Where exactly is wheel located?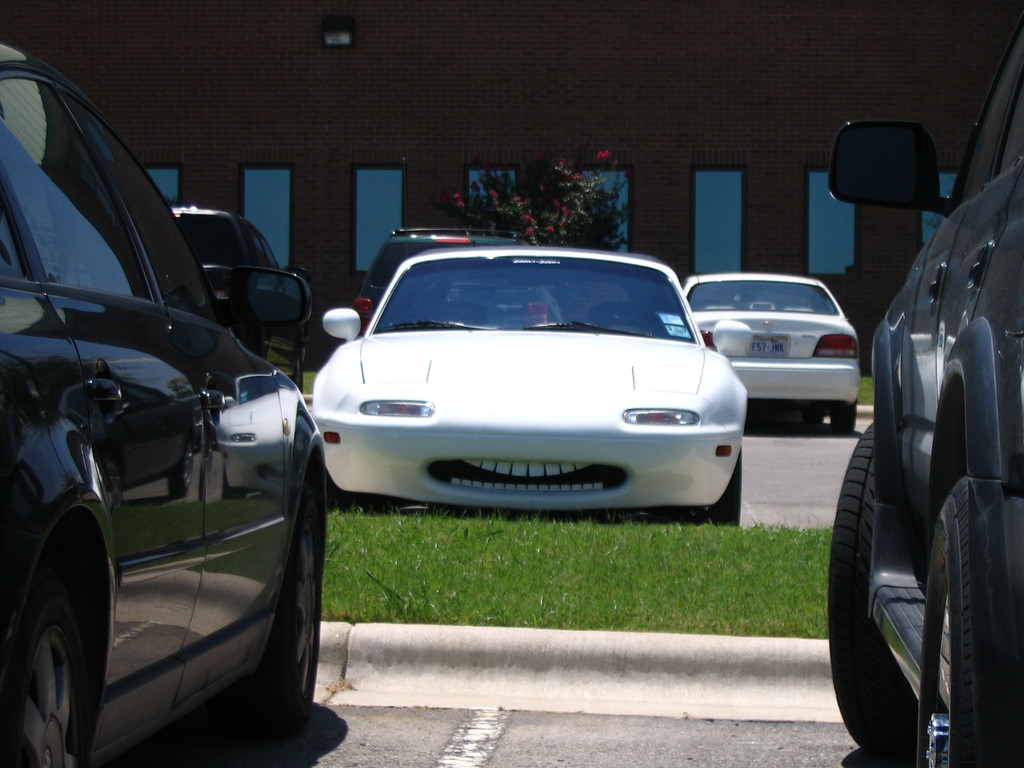
Its bounding box is {"left": 926, "top": 473, "right": 1008, "bottom": 767}.
